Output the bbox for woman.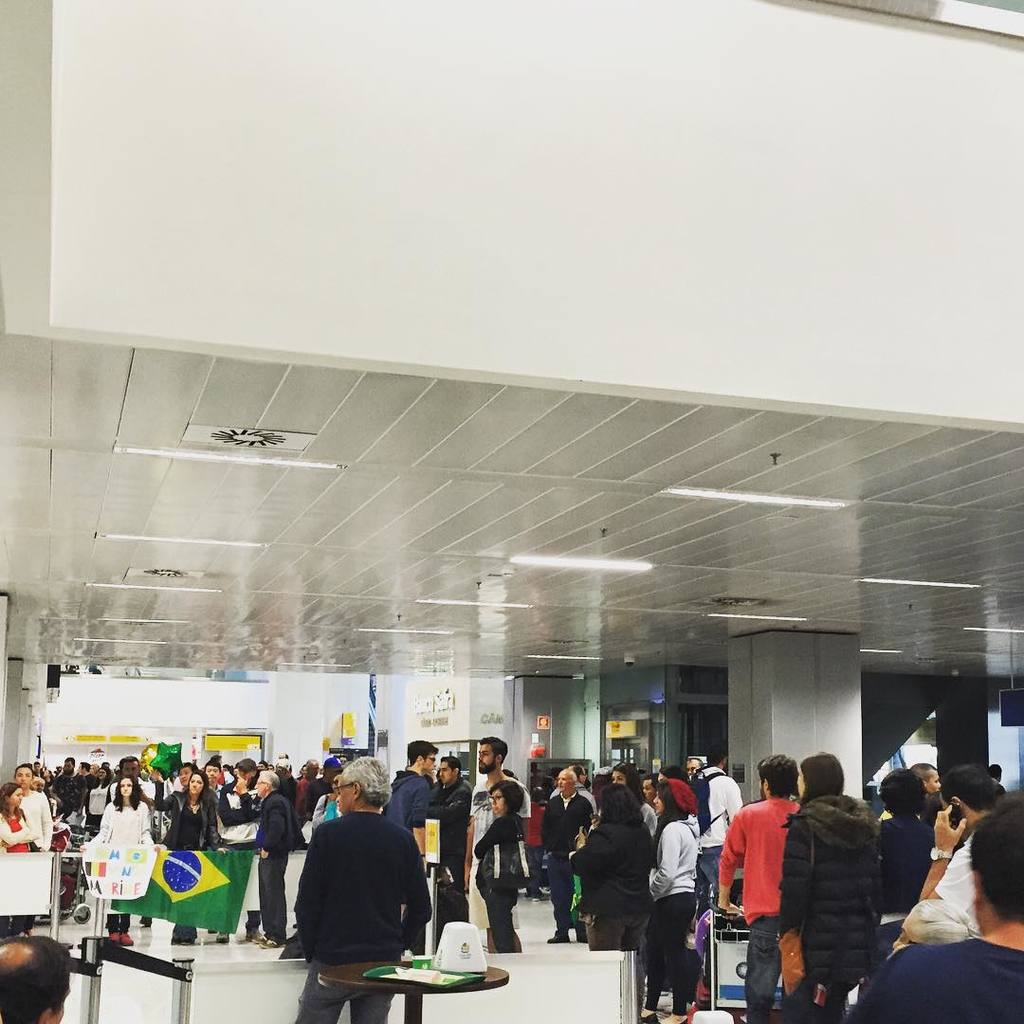
pyautogui.locateOnScreen(648, 779, 702, 1023).
